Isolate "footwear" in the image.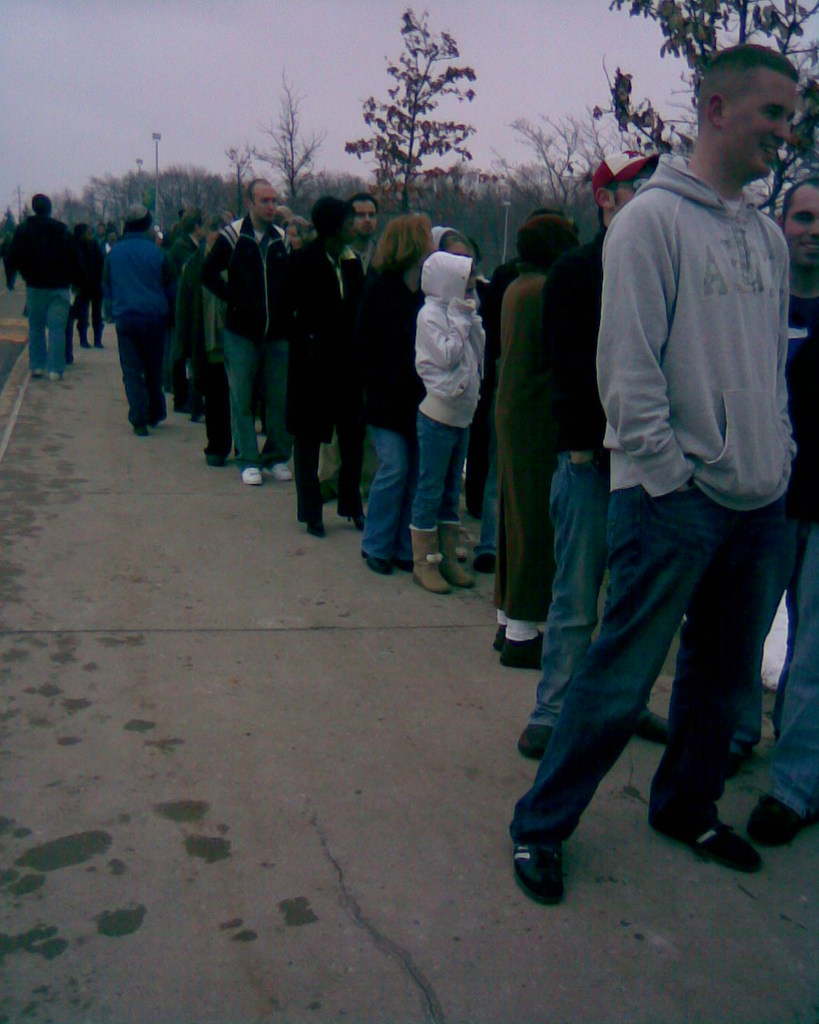
Isolated region: Rect(266, 462, 295, 480).
